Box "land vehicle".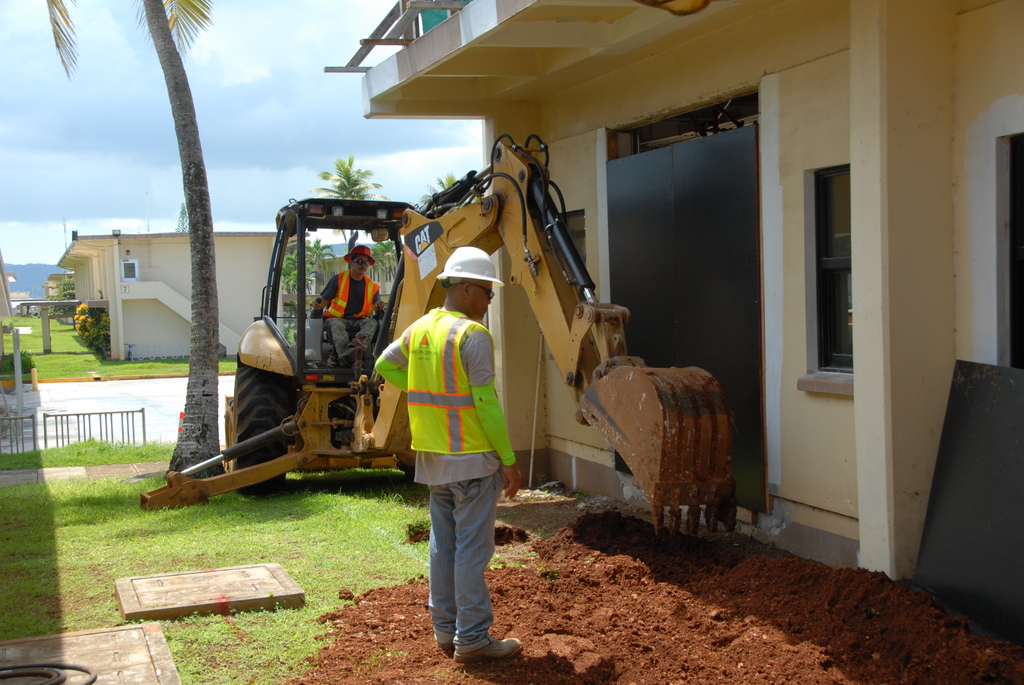
(140, 173, 731, 541).
